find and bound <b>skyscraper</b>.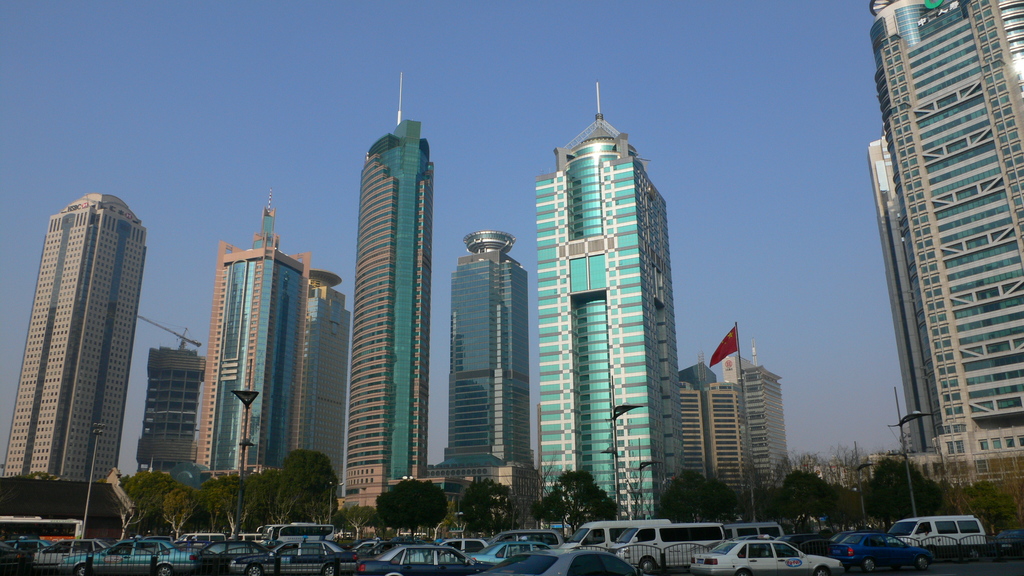
Bound: 0 186 152 484.
